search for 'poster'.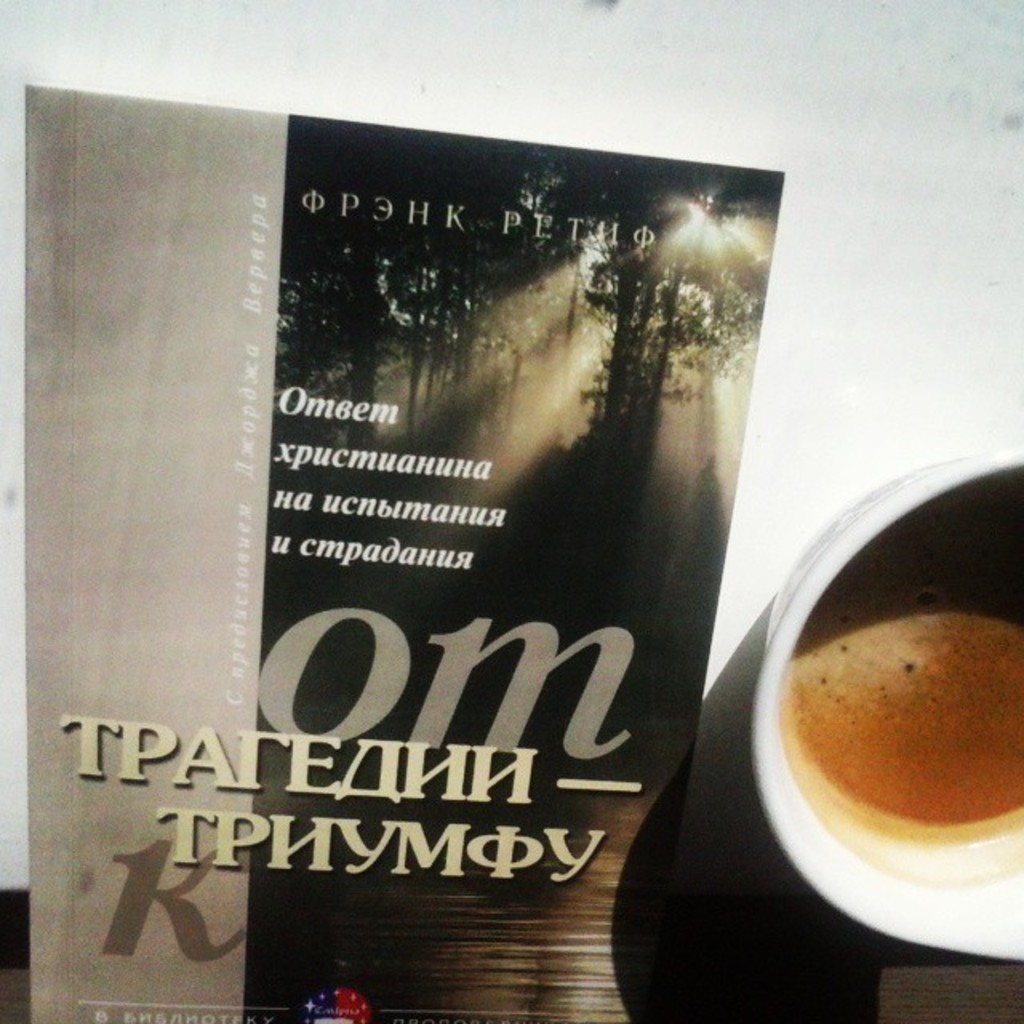
Found at BBox(26, 85, 786, 1022).
